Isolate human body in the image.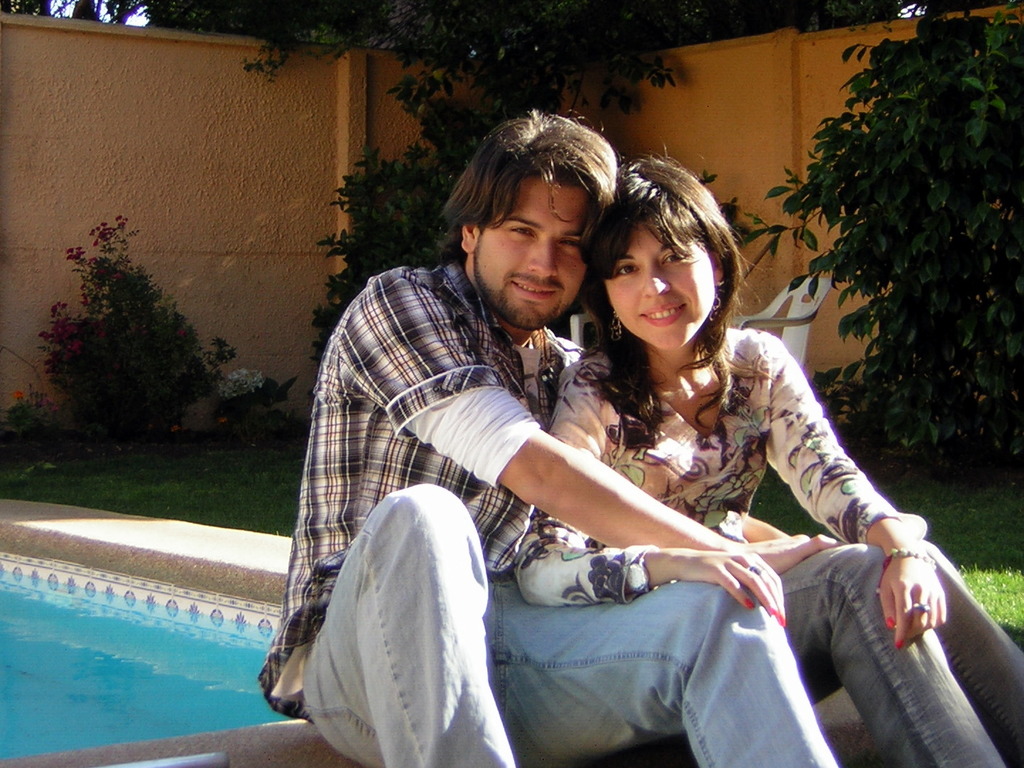
Isolated region: bbox=(503, 326, 1023, 767).
